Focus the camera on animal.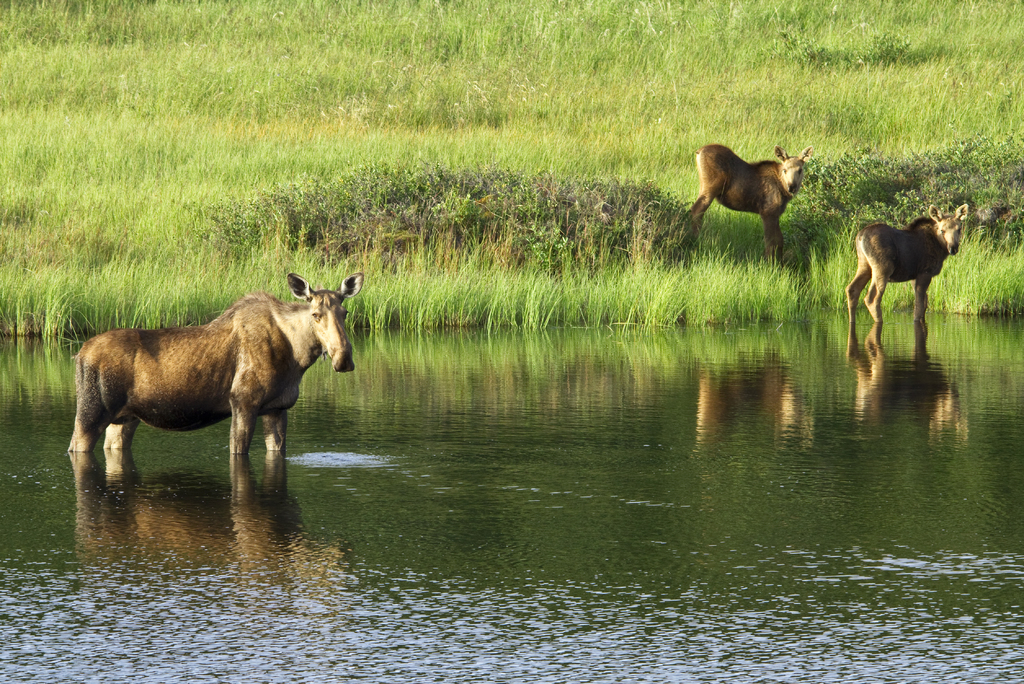
Focus region: {"left": 681, "top": 139, "right": 813, "bottom": 263}.
